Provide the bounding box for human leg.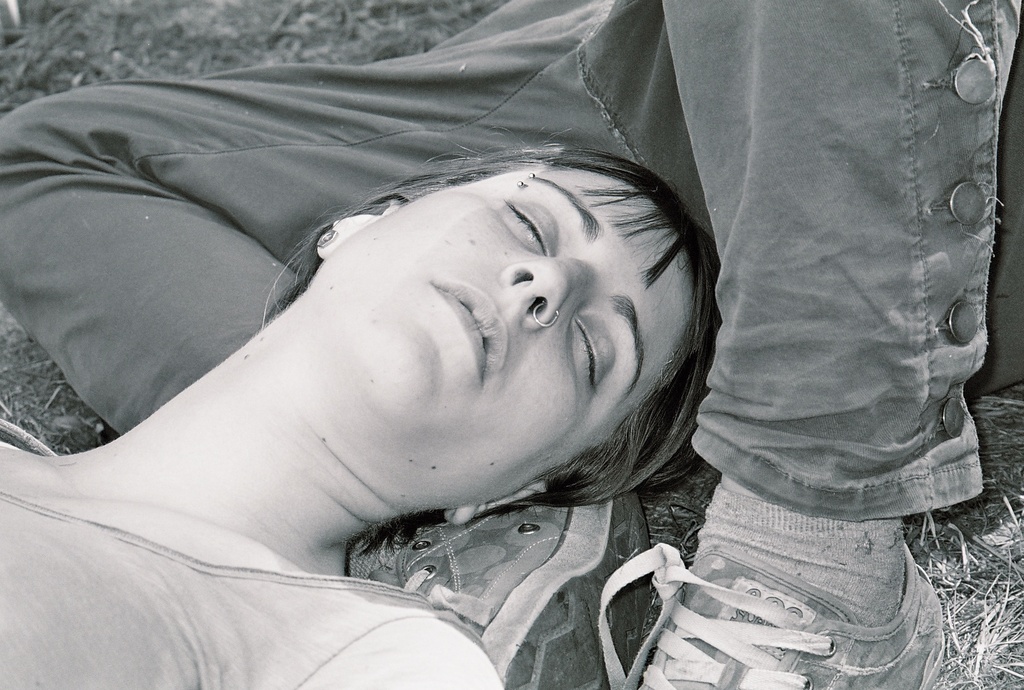
0,46,660,689.
